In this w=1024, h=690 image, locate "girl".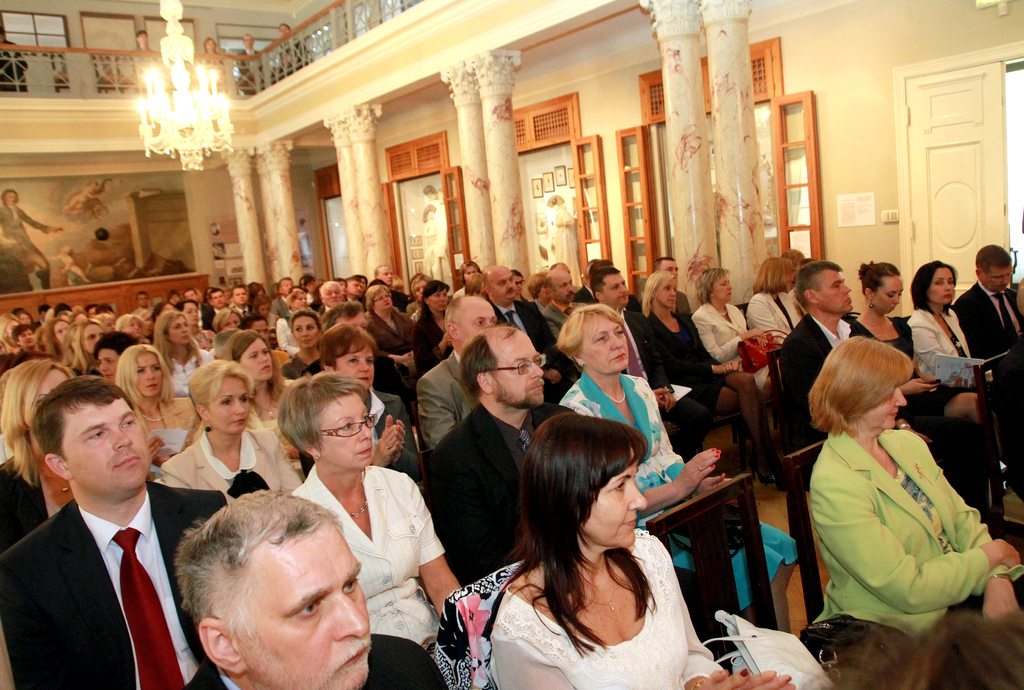
Bounding box: [904,259,979,371].
